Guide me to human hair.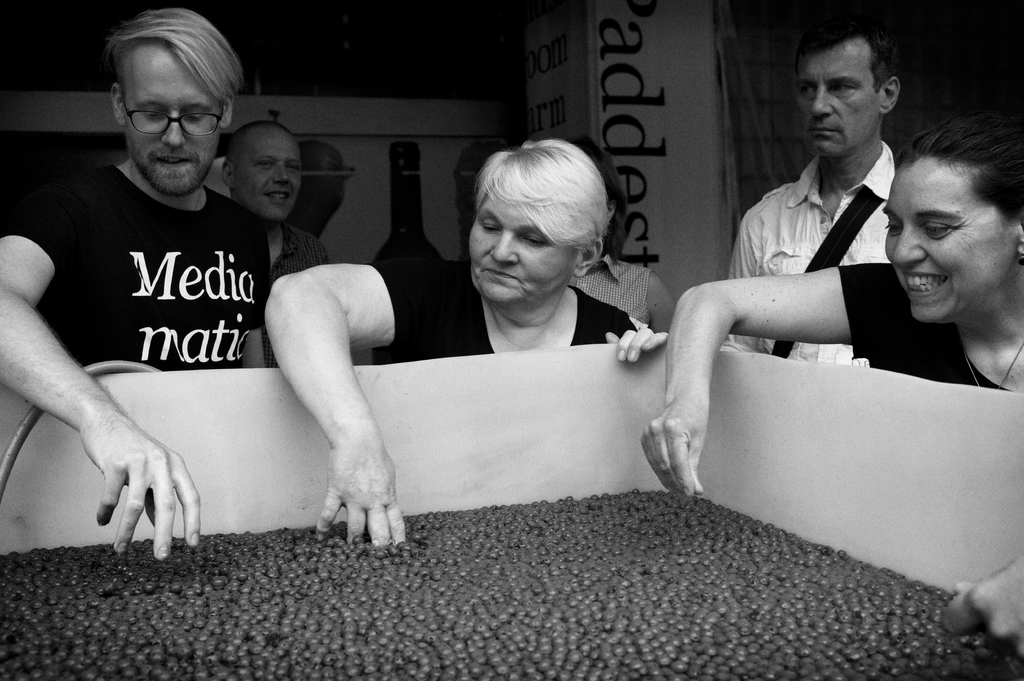
Guidance: <region>476, 134, 619, 249</region>.
